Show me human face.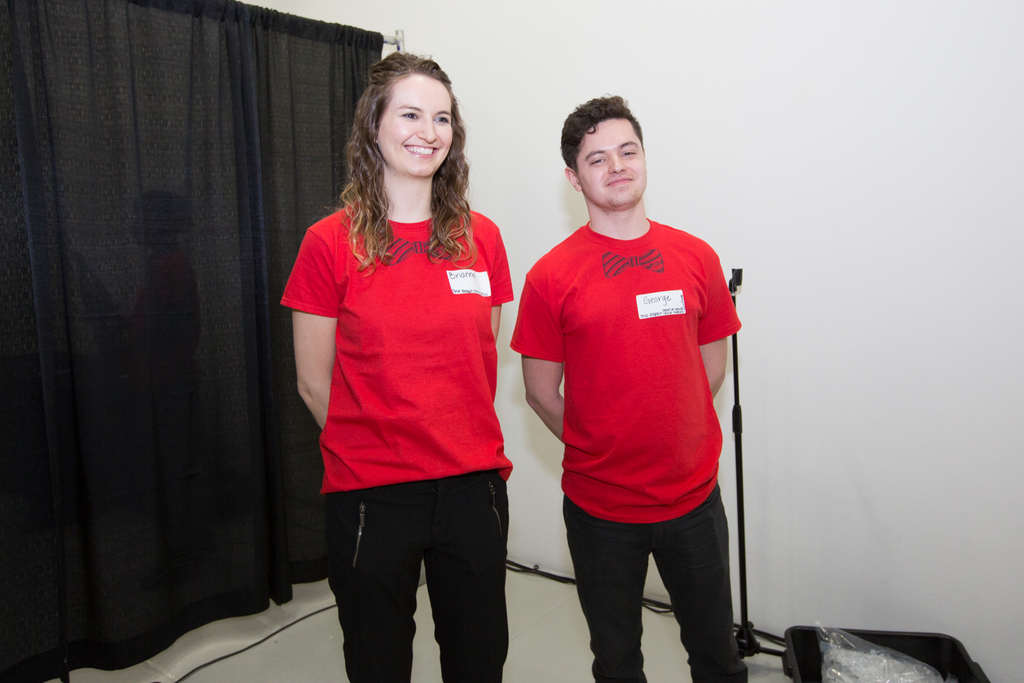
human face is here: [381,72,453,177].
